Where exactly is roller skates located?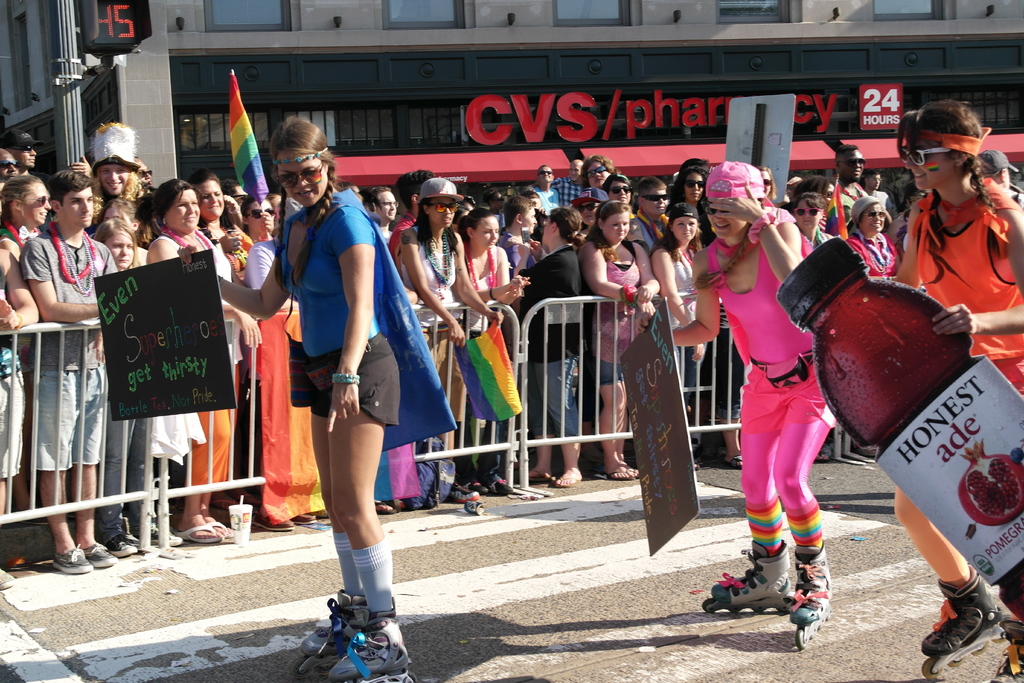
Its bounding box is bbox=[700, 538, 795, 616].
